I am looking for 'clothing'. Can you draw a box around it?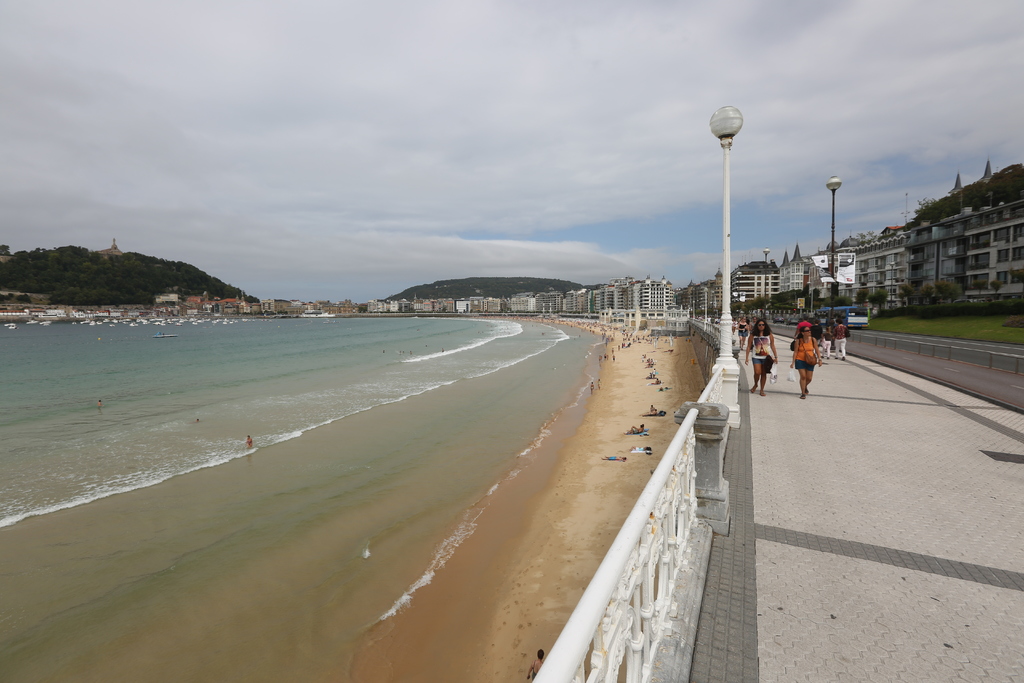
Sure, the bounding box is region(795, 336, 815, 372).
